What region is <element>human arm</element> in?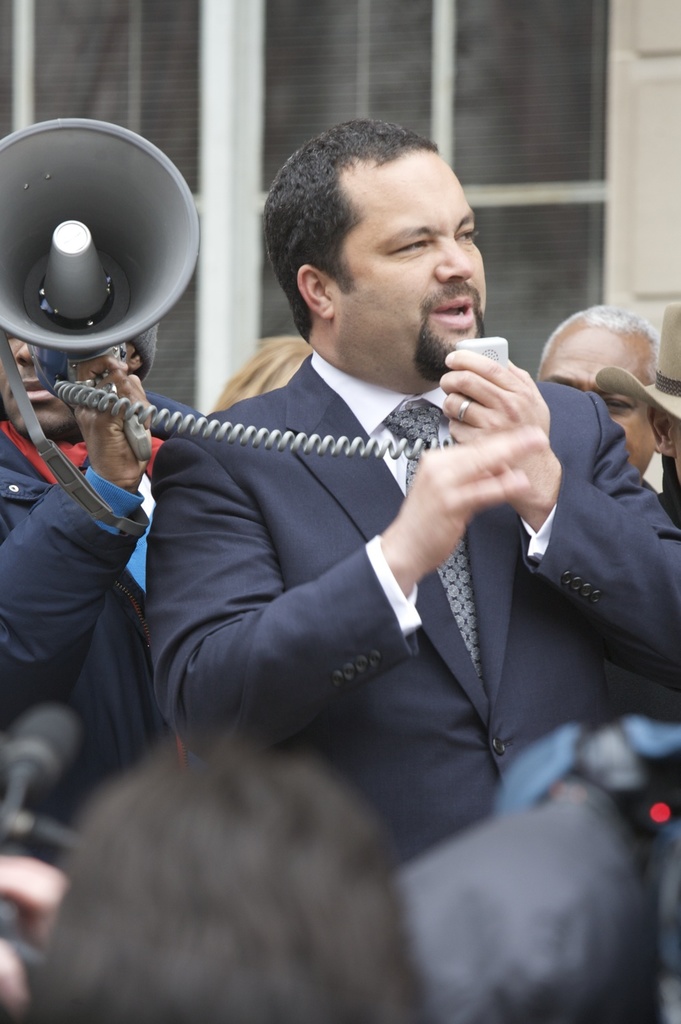
[423,347,680,670].
